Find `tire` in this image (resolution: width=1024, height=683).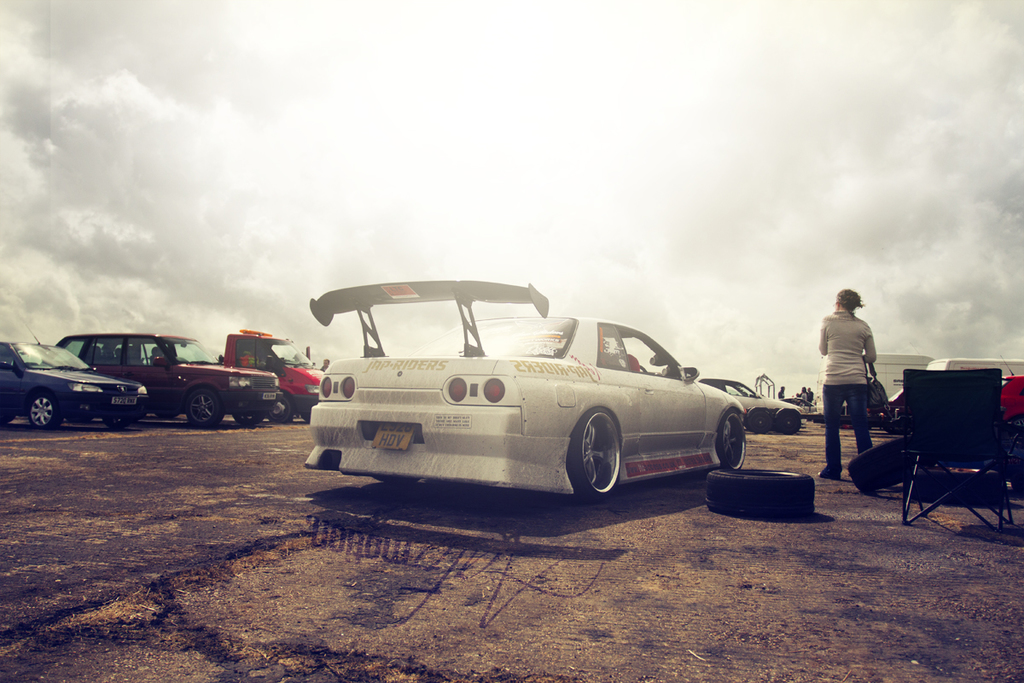
[left=775, top=405, right=800, bottom=431].
